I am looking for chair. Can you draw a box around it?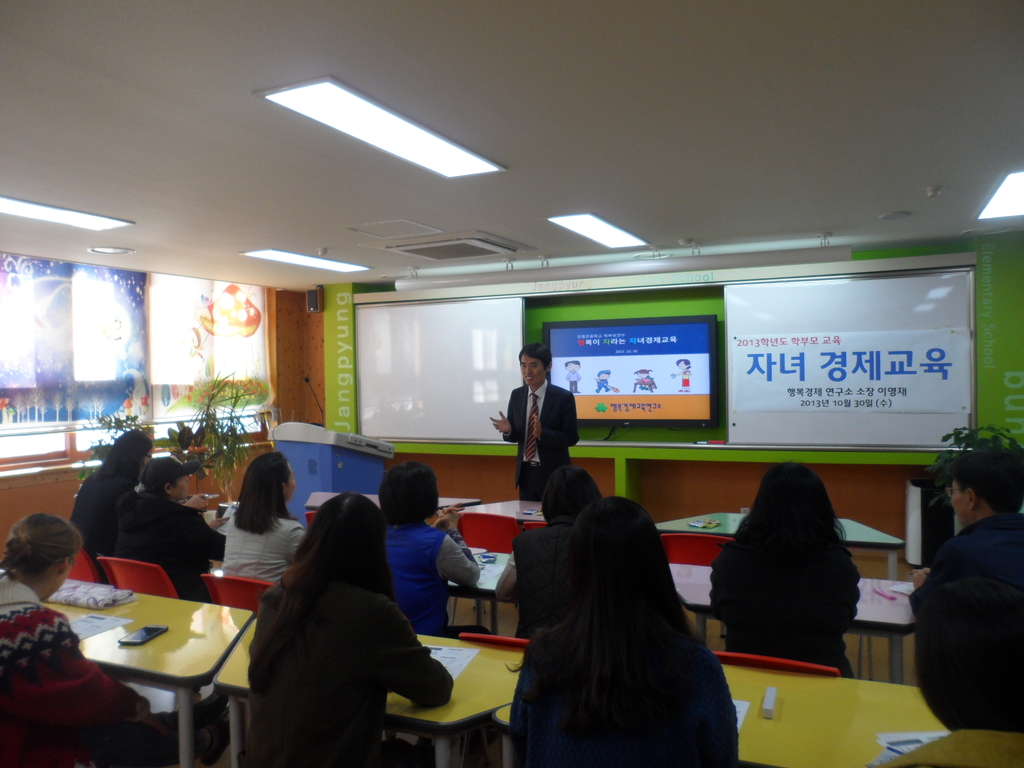
Sure, the bounding box is box(526, 517, 551, 529).
